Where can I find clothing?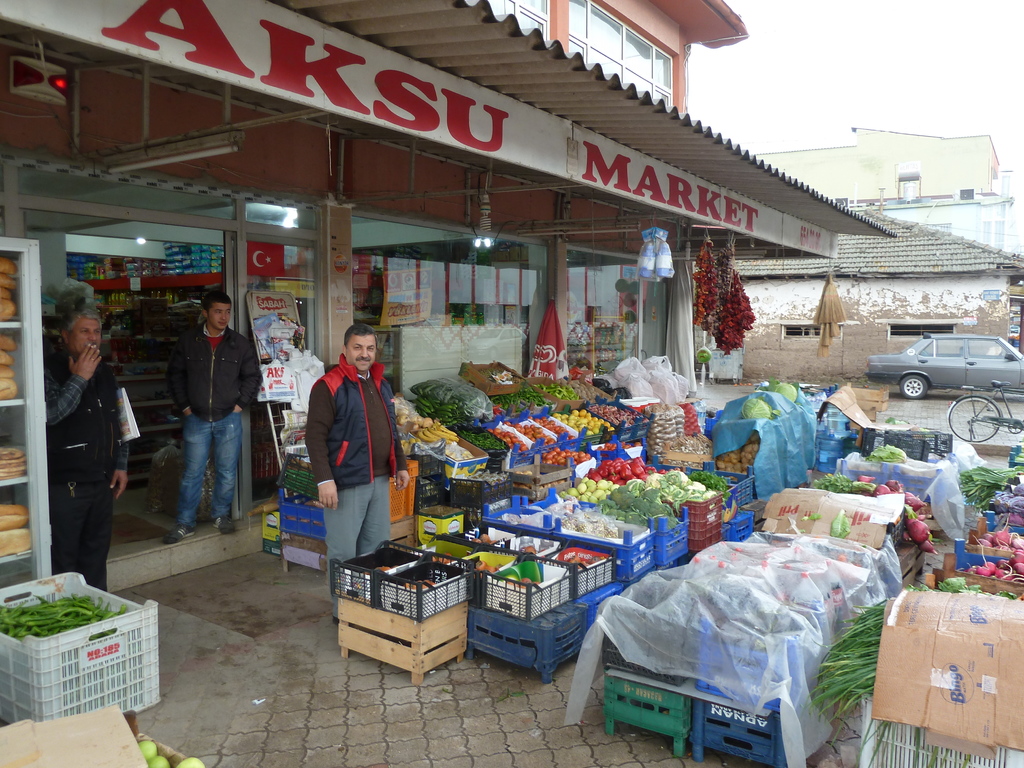
You can find it at select_region(296, 332, 398, 579).
